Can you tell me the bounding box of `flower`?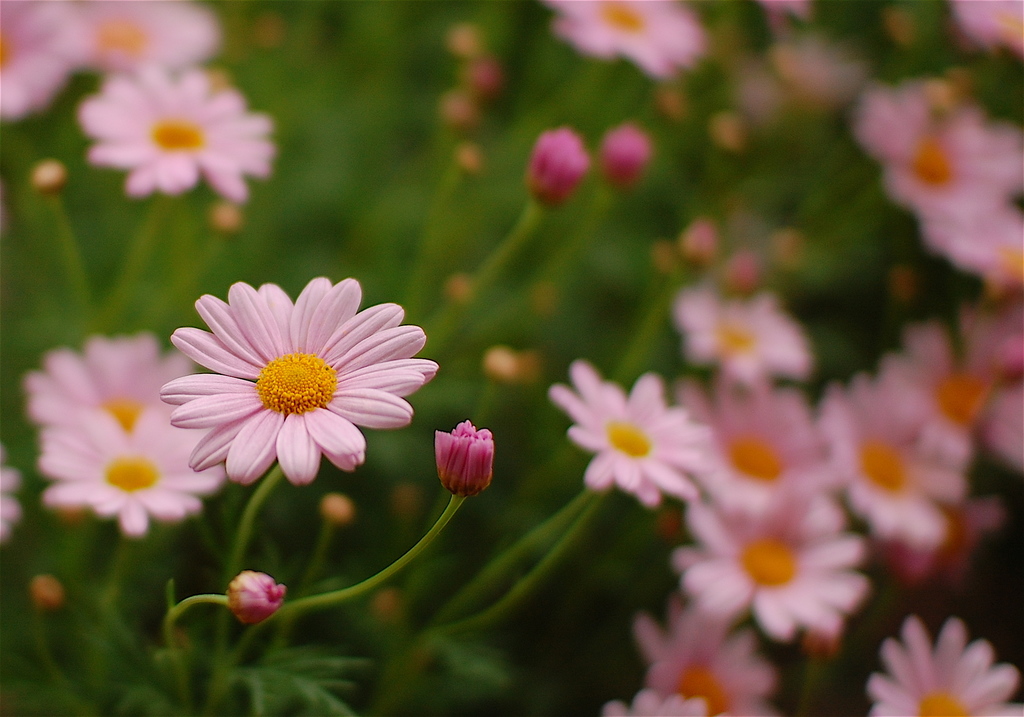
bbox=(0, 0, 72, 118).
